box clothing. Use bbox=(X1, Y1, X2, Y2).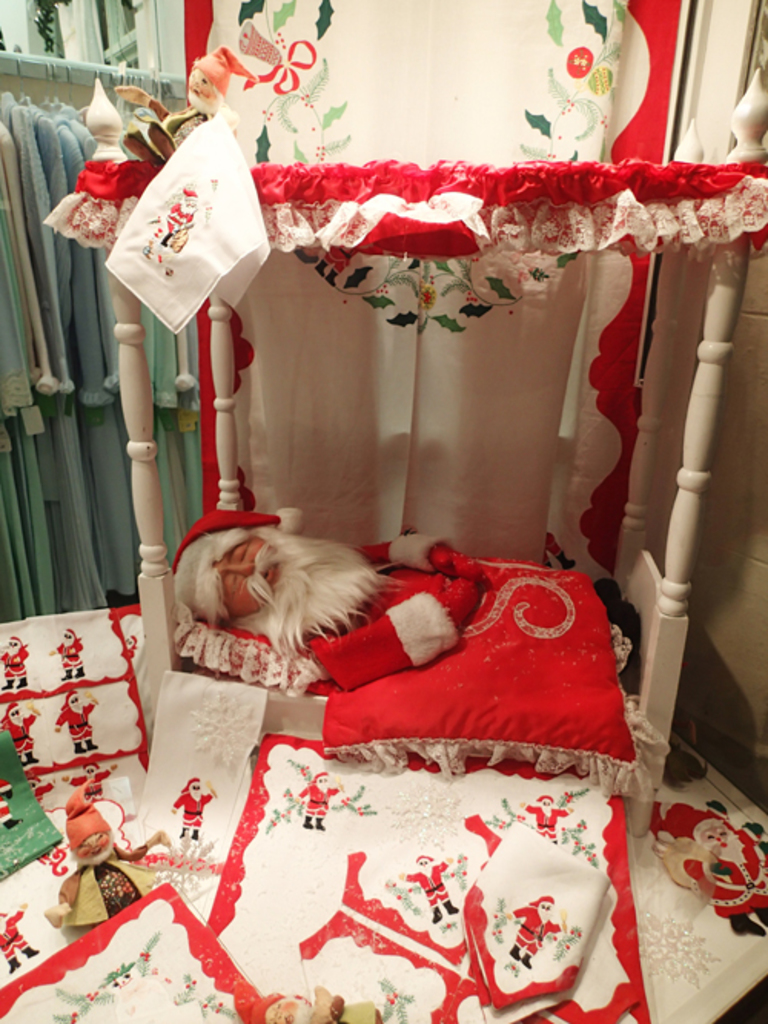
bbox=(524, 803, 571, 829).
